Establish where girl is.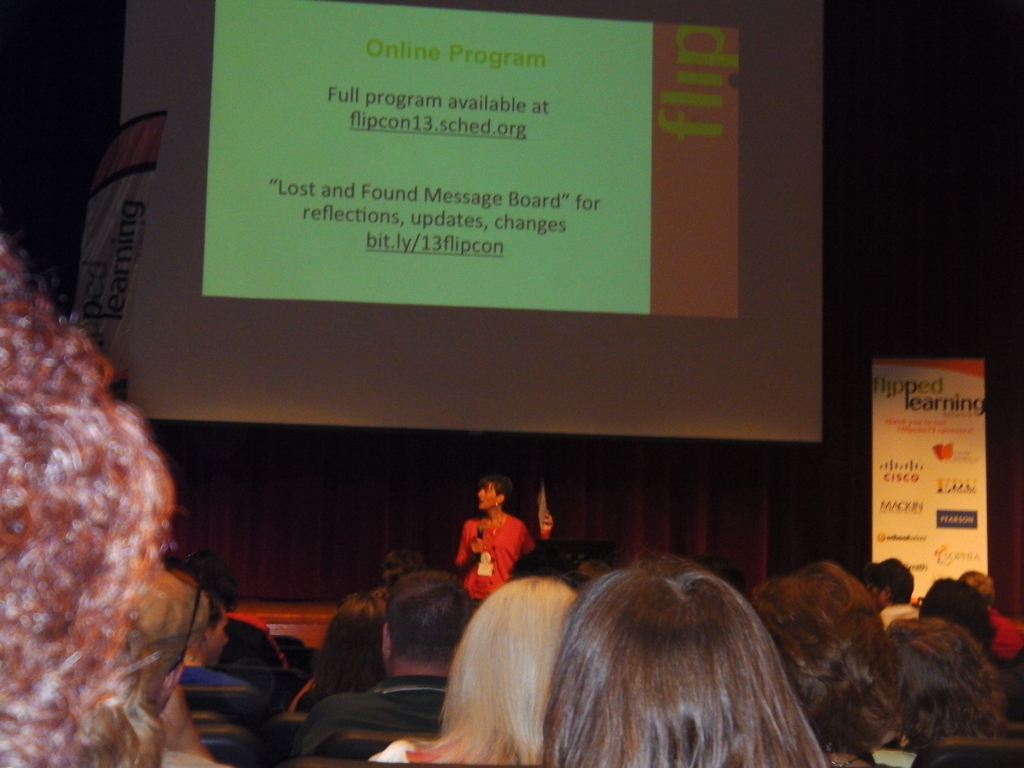
Established at x1=751, y1=557, x2=901, y2=767.
